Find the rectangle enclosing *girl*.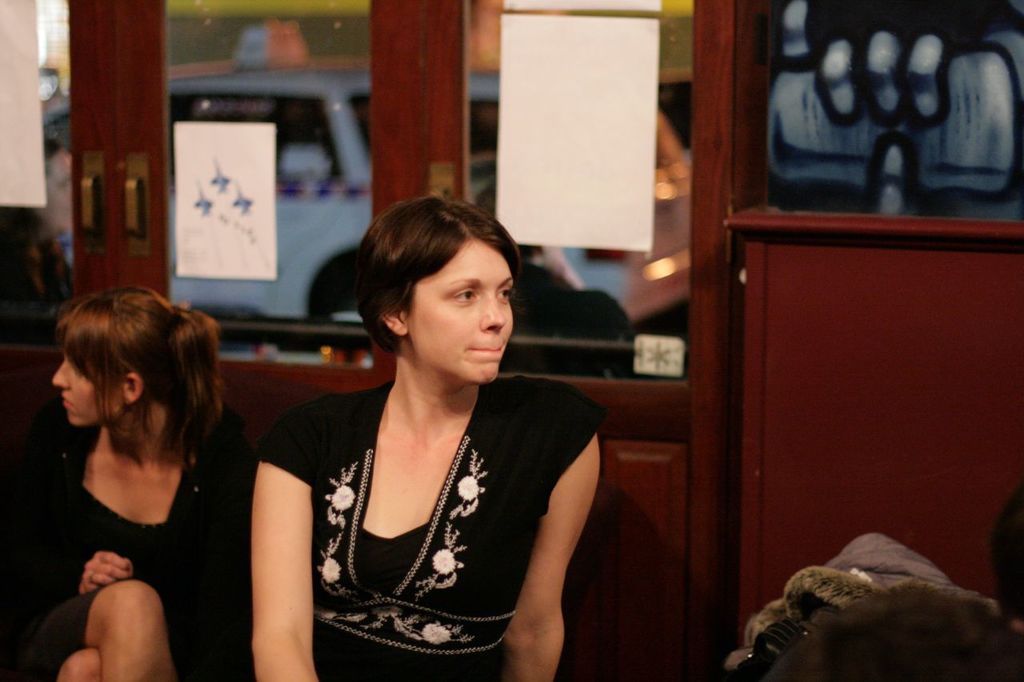
l=250, t=198, r=610, b=681.
